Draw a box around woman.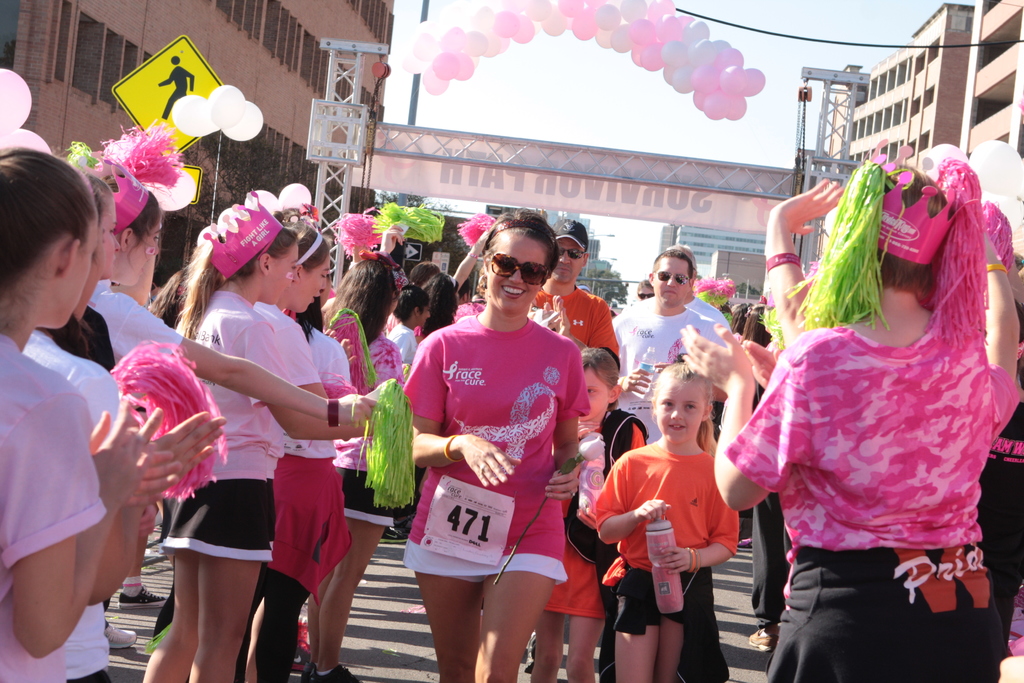
324/259/408/682.
